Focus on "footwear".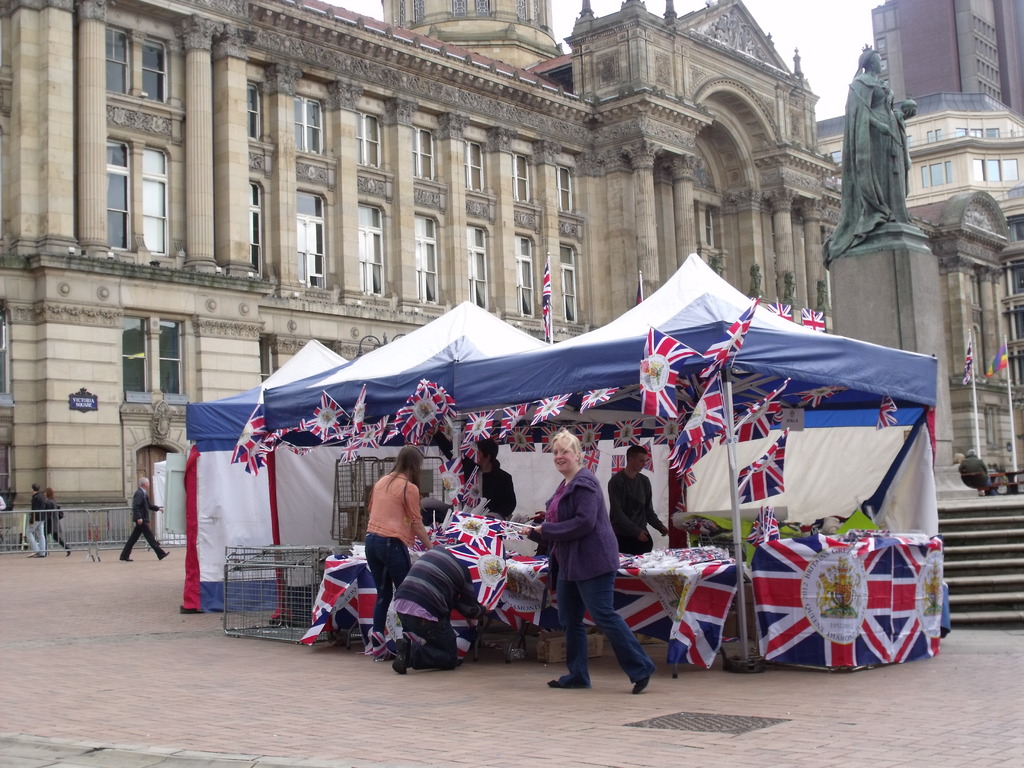
Focused at (547, 675, 595, 696).
